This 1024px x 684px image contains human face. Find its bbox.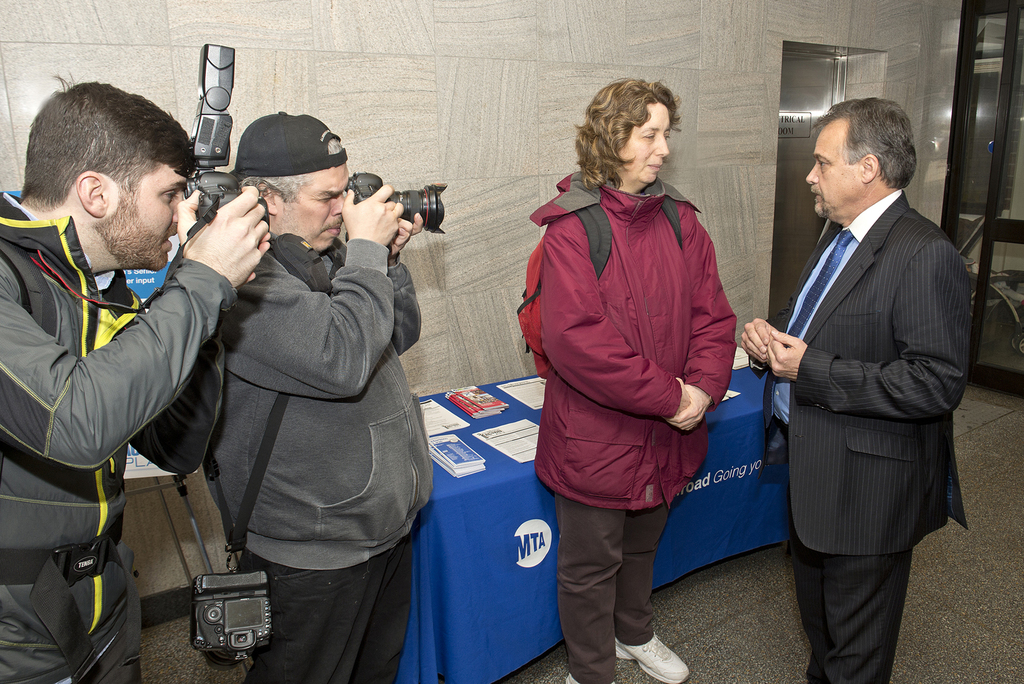
[99, 161, 184, 262].
